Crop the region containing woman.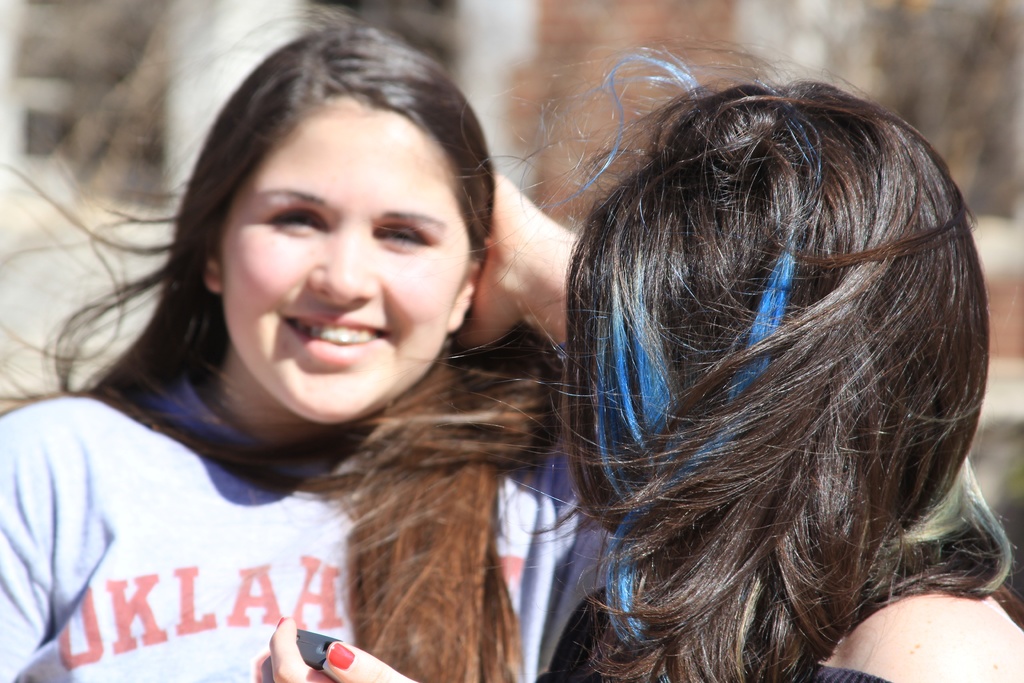
Crop region: box(258, 47, 1023, 682).
